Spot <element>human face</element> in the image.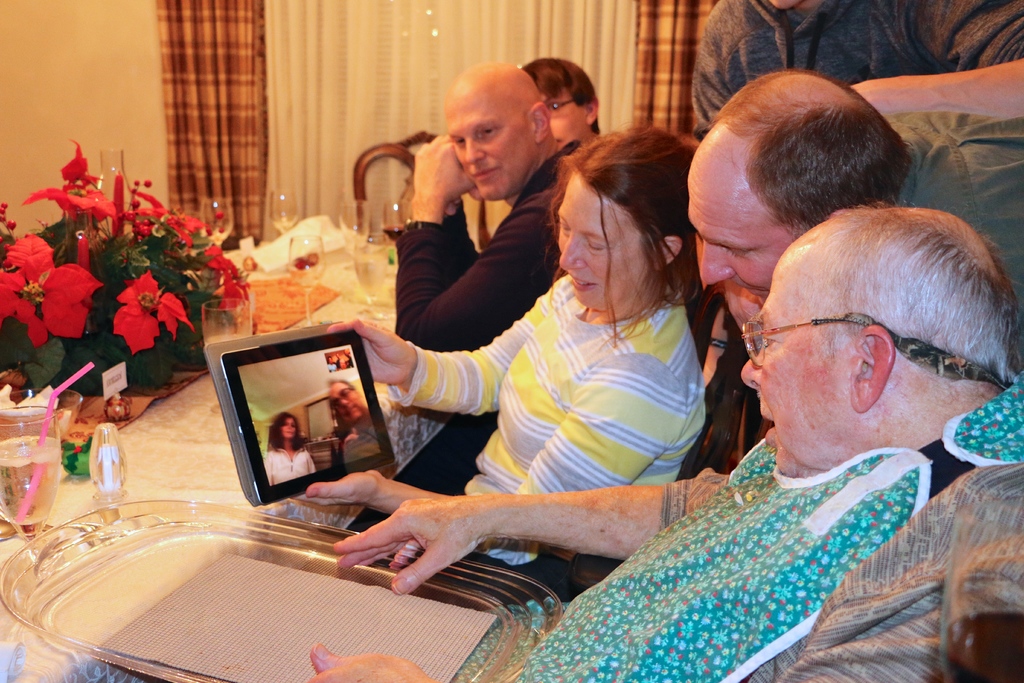
<element>human face</element> found at rect(444, 83, 532, 199).
